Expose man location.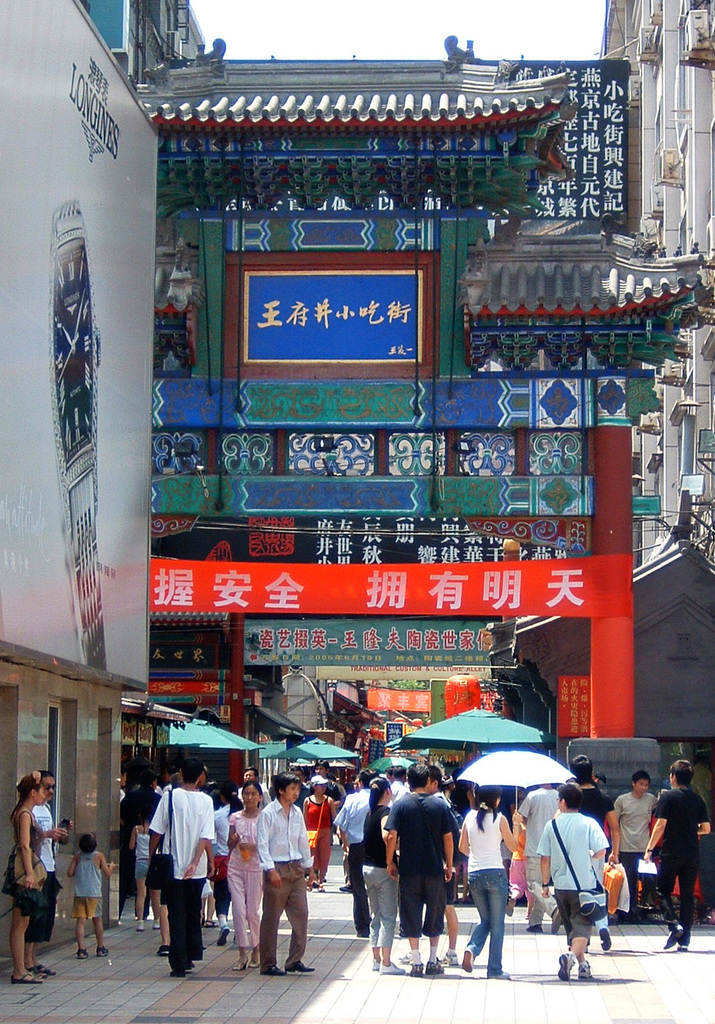
Exposed at select_region(170, 771, 184, 789).
